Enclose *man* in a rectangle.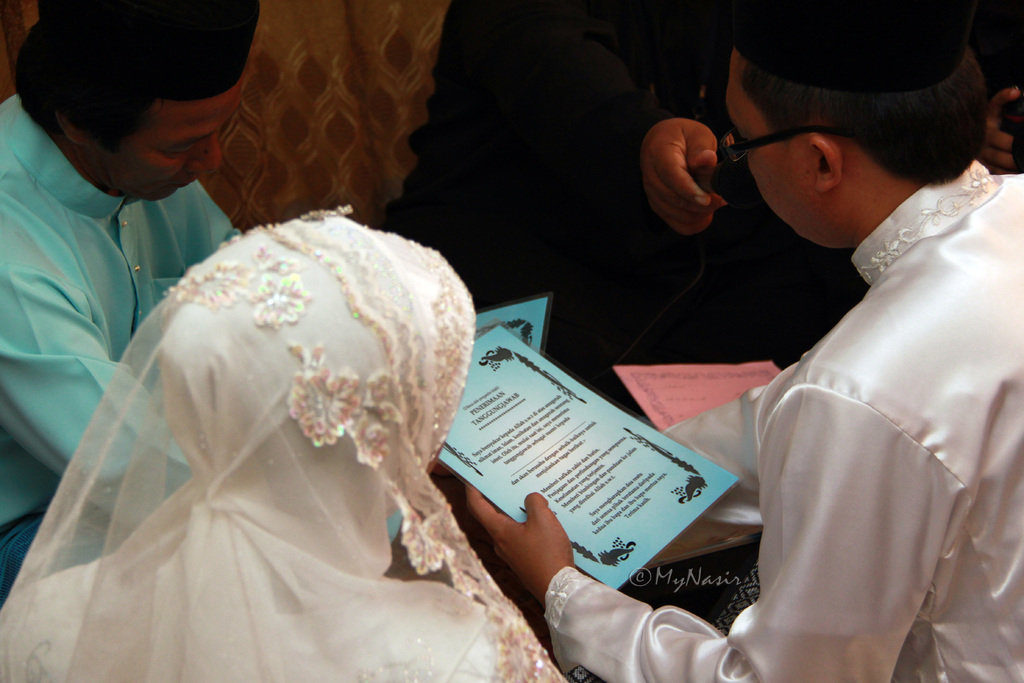
<box>465,0,1023,682</box>.
